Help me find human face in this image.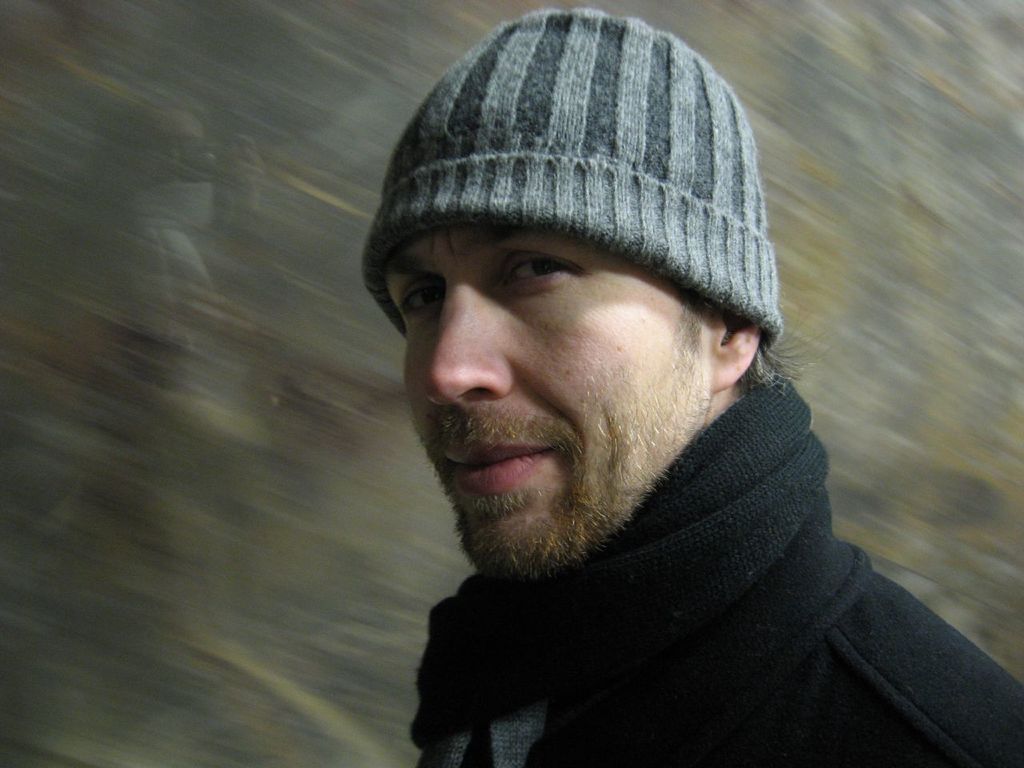
Found it: bbox=[386, 230, 715, 581].
